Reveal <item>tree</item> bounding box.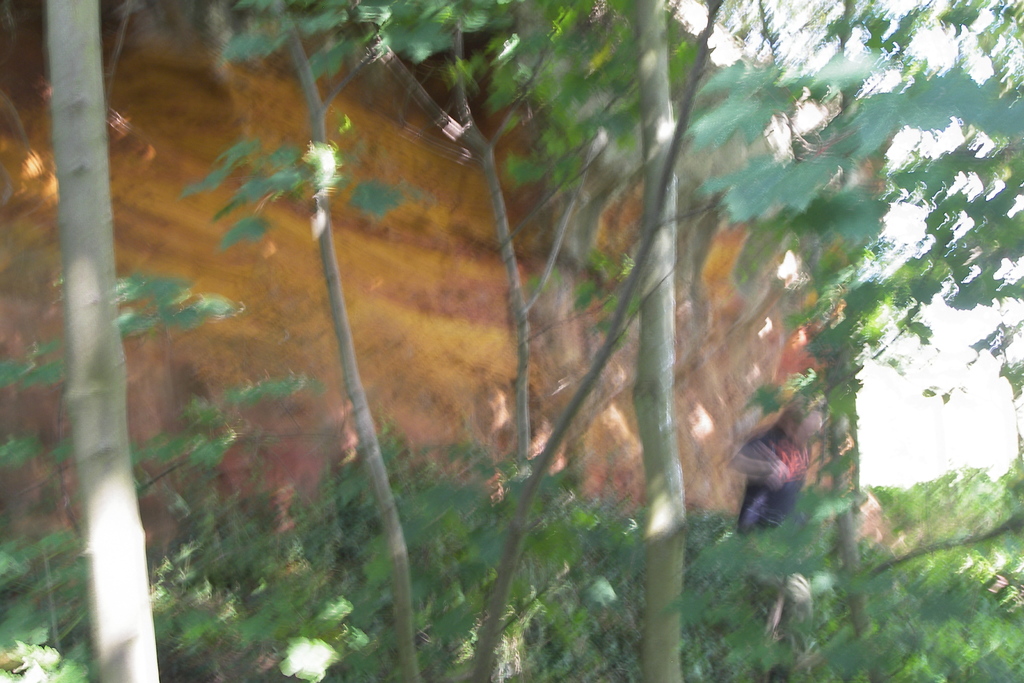
Revealed: (left=178, top=0, right=409, bottom=677).
